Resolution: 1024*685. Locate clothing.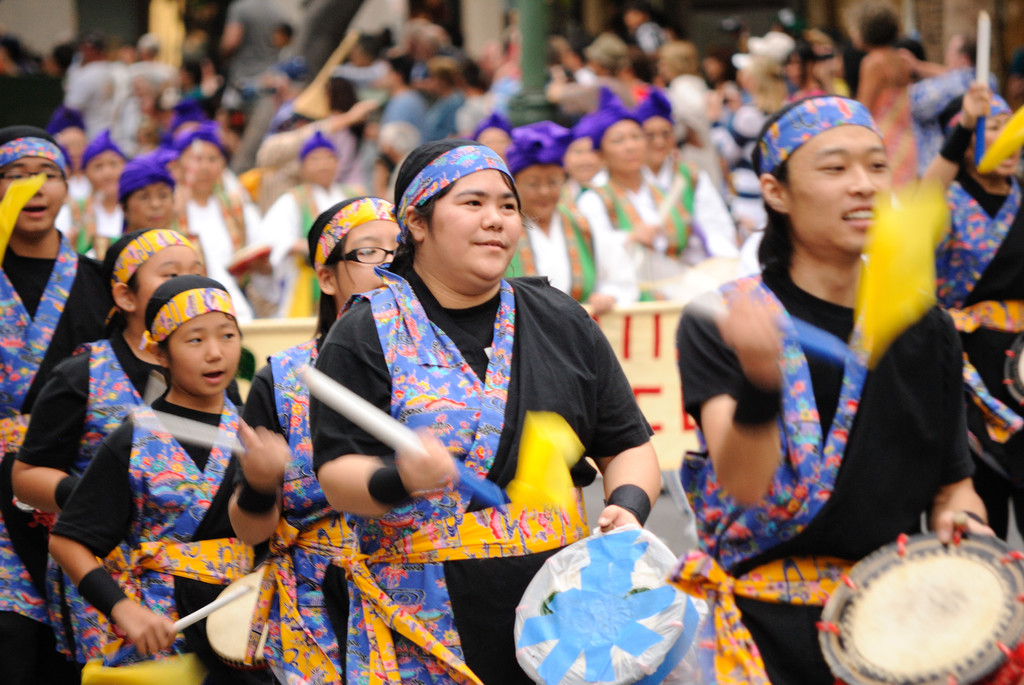
x1=525 y1=212 x2=595 y2=303.
